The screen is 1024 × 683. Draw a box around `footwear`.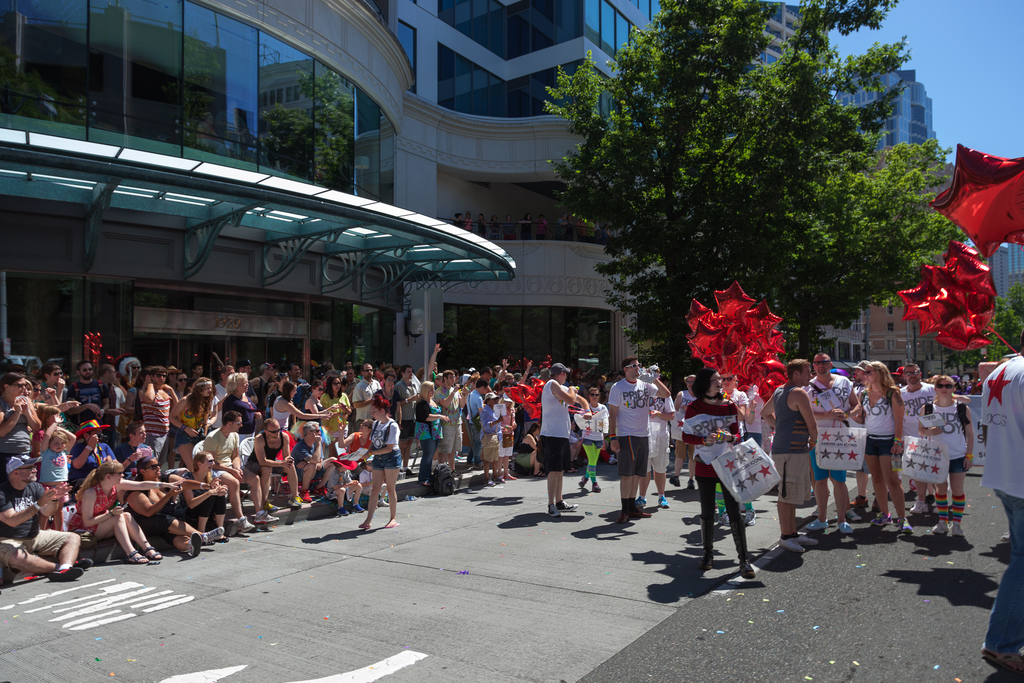
Rect(378, 498, 388, 507).
